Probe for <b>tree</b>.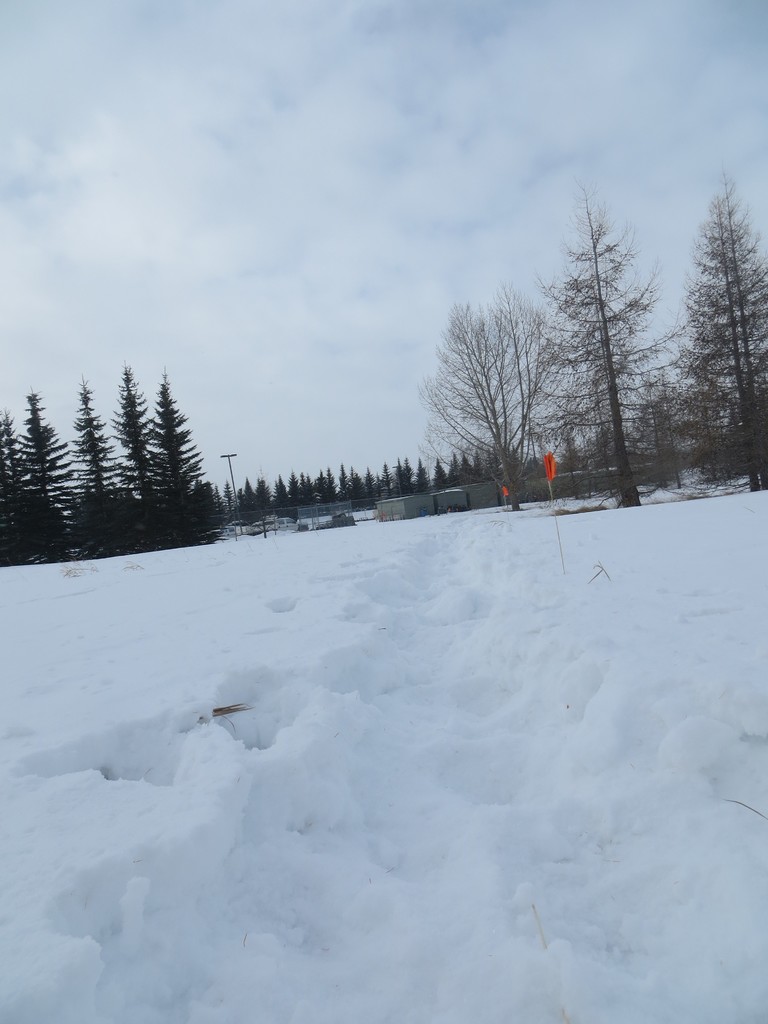
Probe result: <box>541,189,689,508</box>.
